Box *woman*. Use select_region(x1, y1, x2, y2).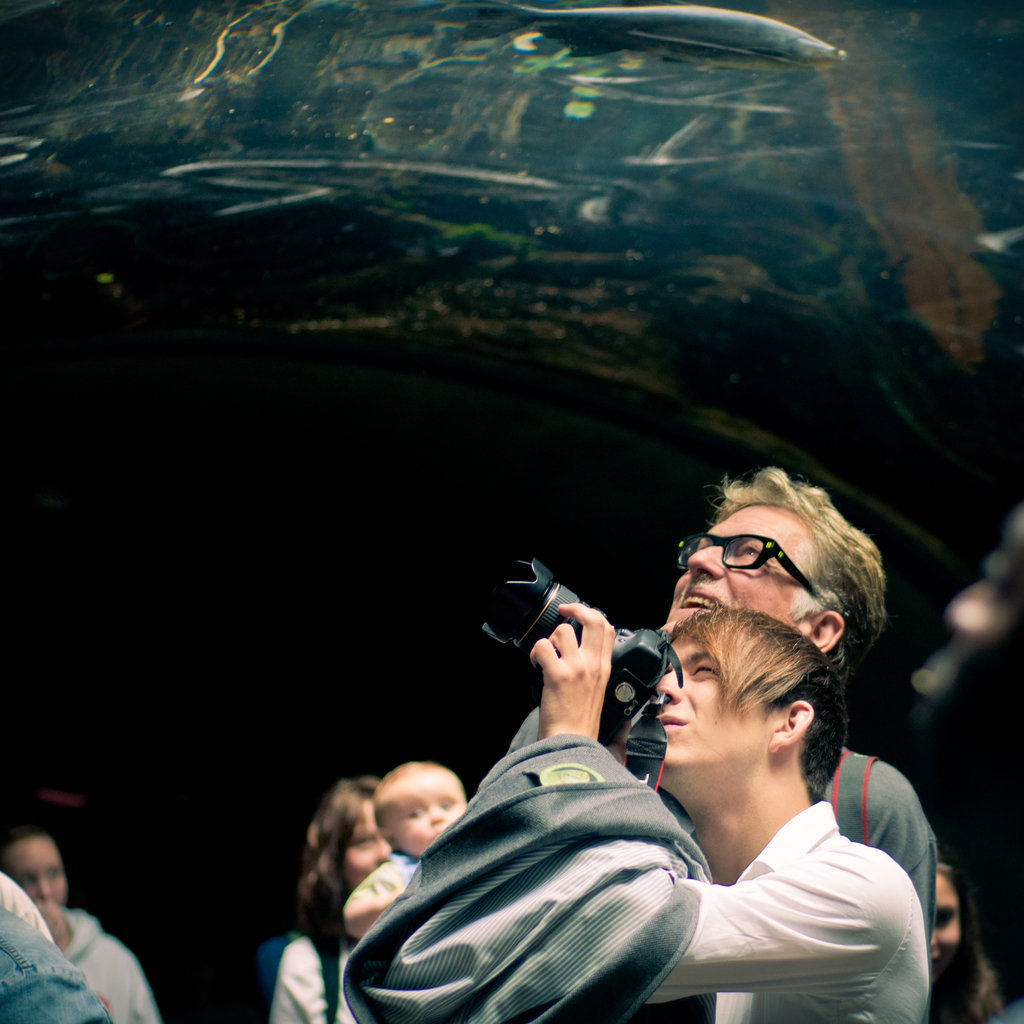
select_region(0, 811, 170, 1023).
